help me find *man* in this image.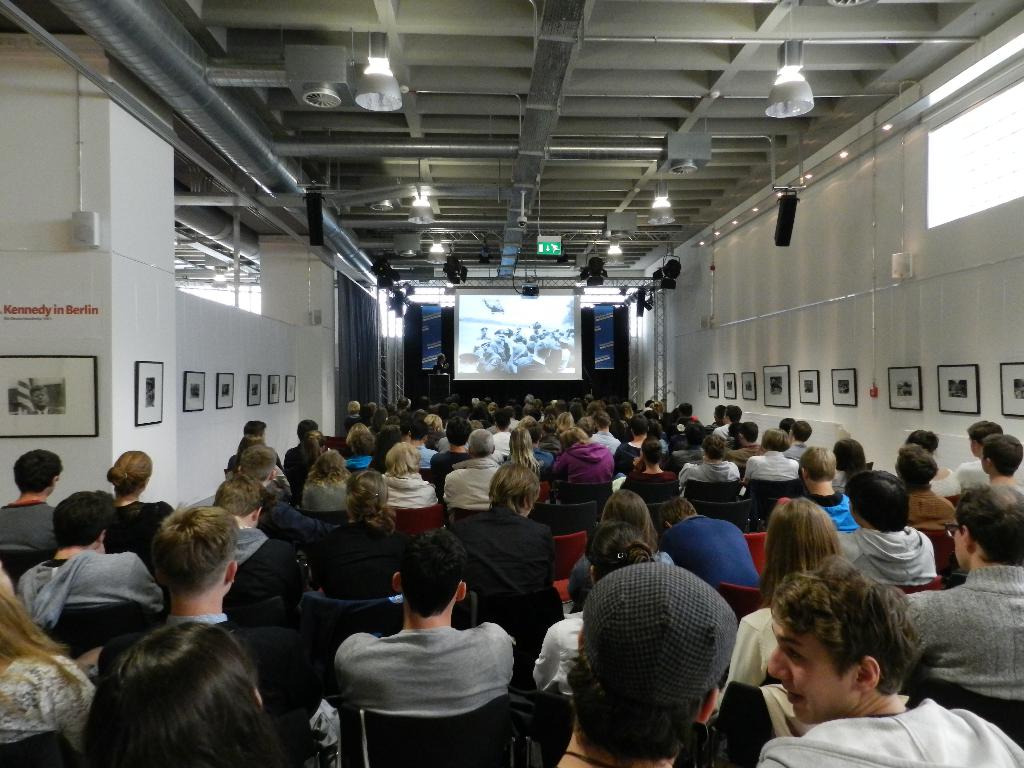
Found it: box(15, 491, 165, 611).
